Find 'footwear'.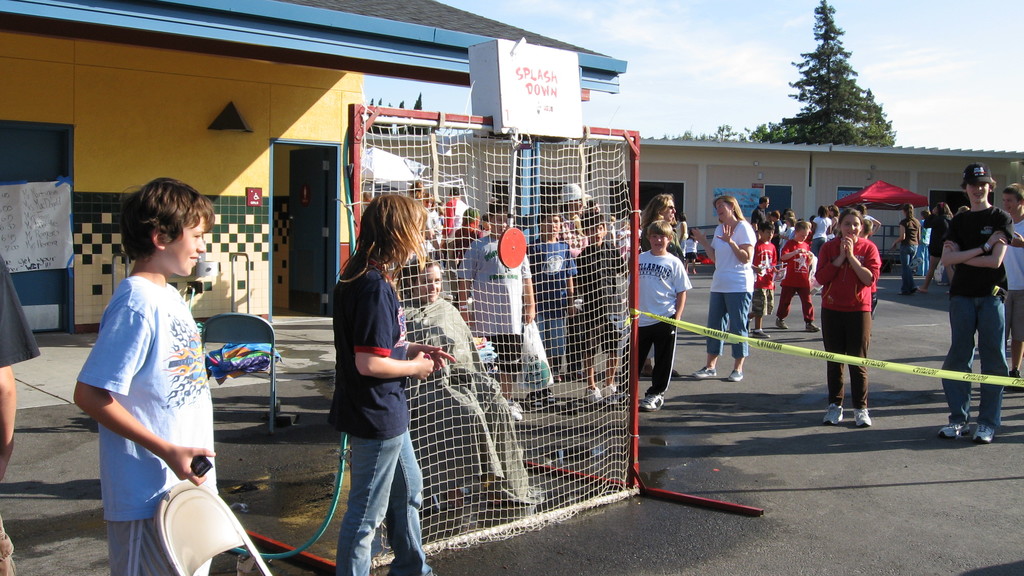
rect(805, 316, 820, 330).
